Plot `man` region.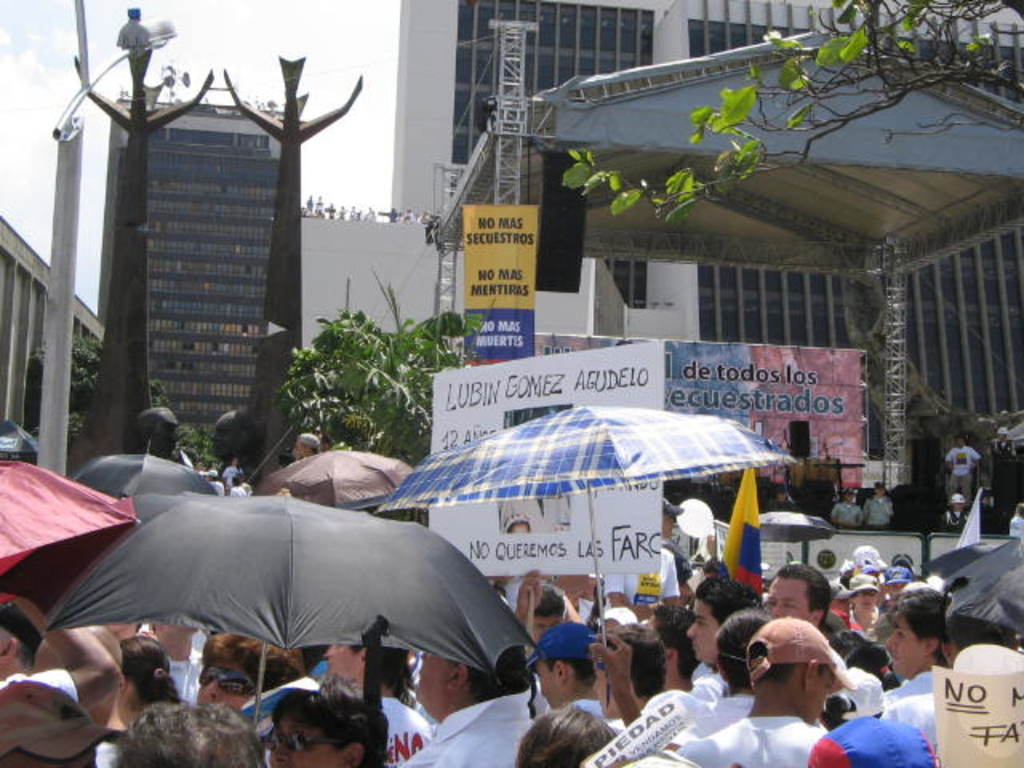
Plotted at bbox(192, 630, 294, 712).
